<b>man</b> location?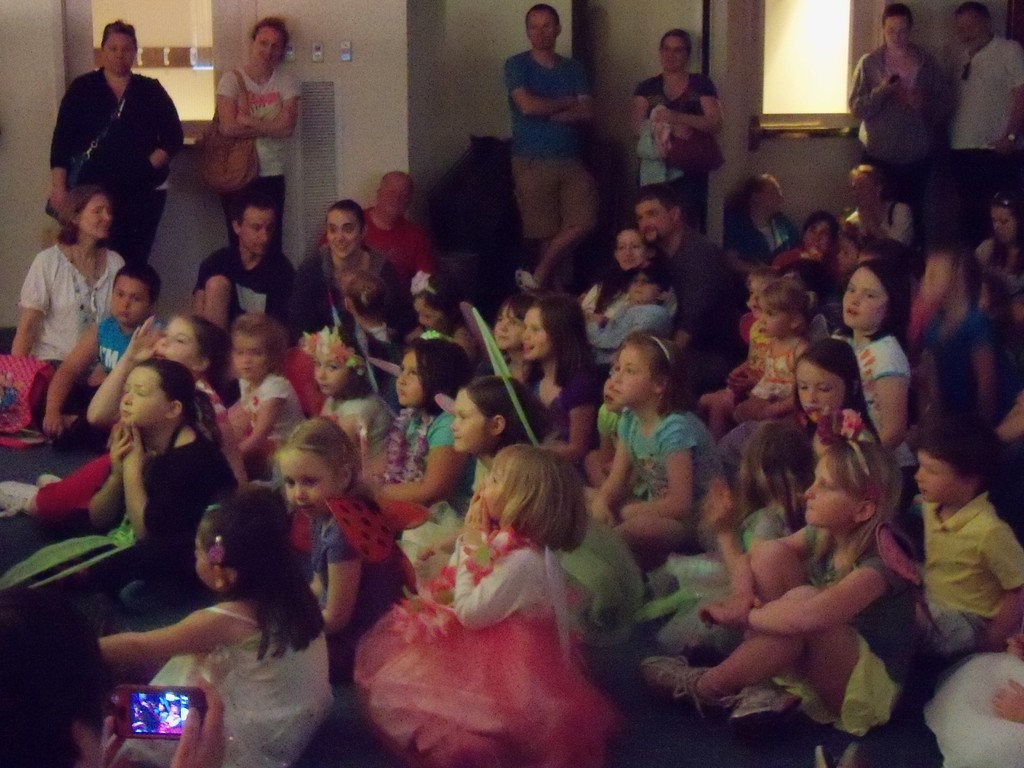
pyautogui.locateOnScreen(486, 4, 620, 275)
